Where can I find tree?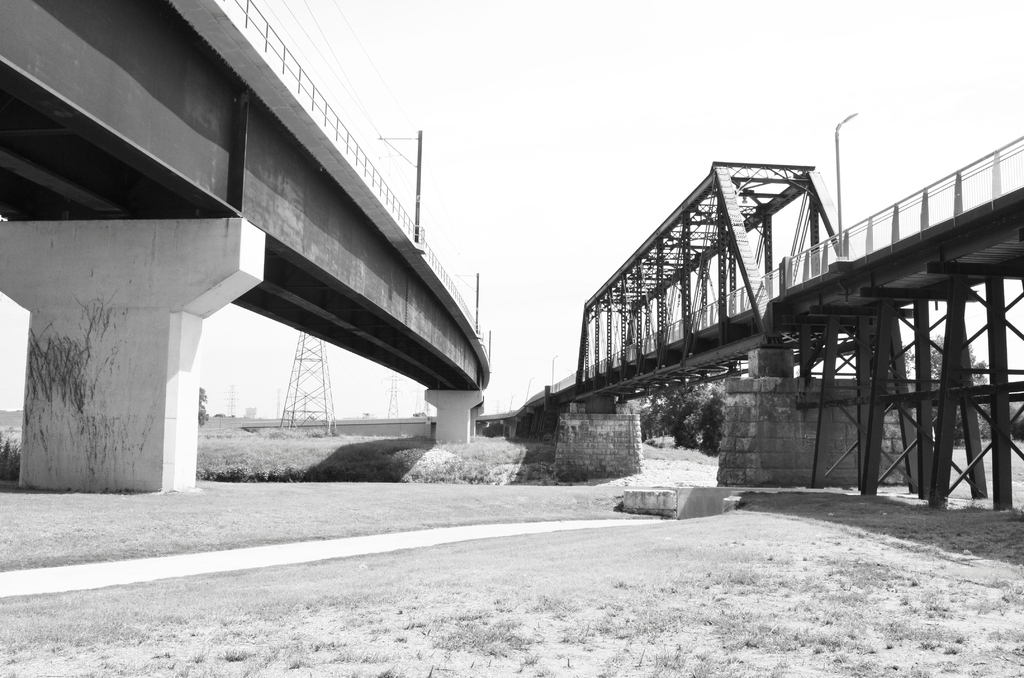
You can find it at {"x1": 637, "y1": 370, "x2": 729, "y2": 455}.
